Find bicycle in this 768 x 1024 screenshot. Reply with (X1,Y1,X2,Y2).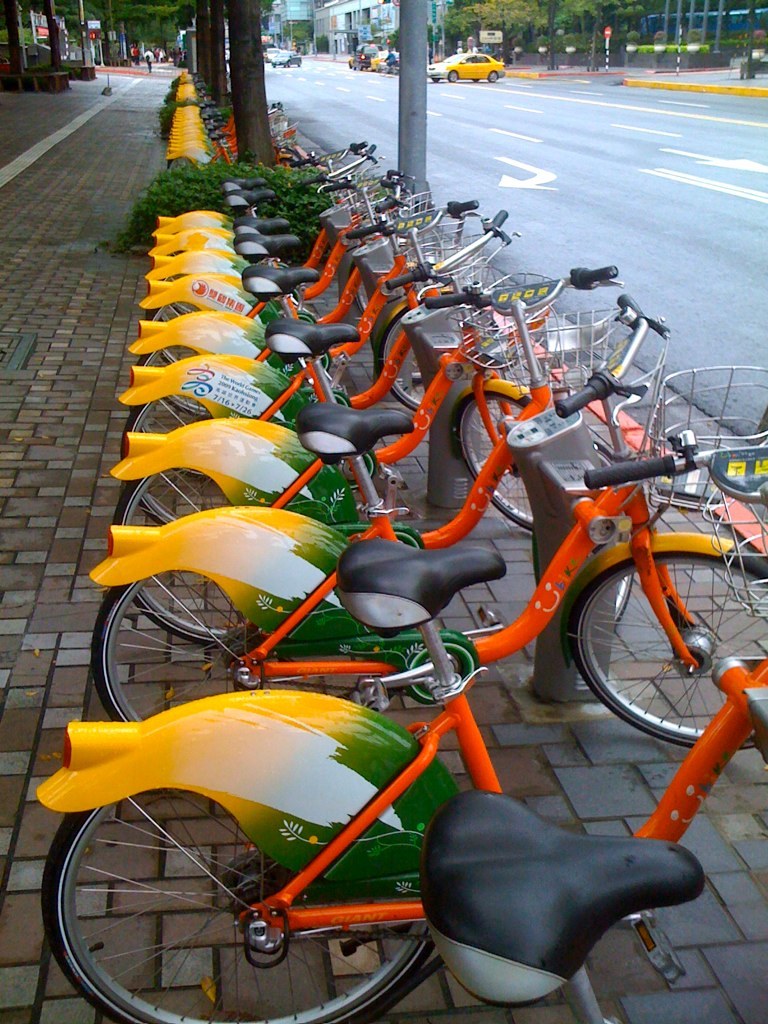
(28,429,767,1023).
